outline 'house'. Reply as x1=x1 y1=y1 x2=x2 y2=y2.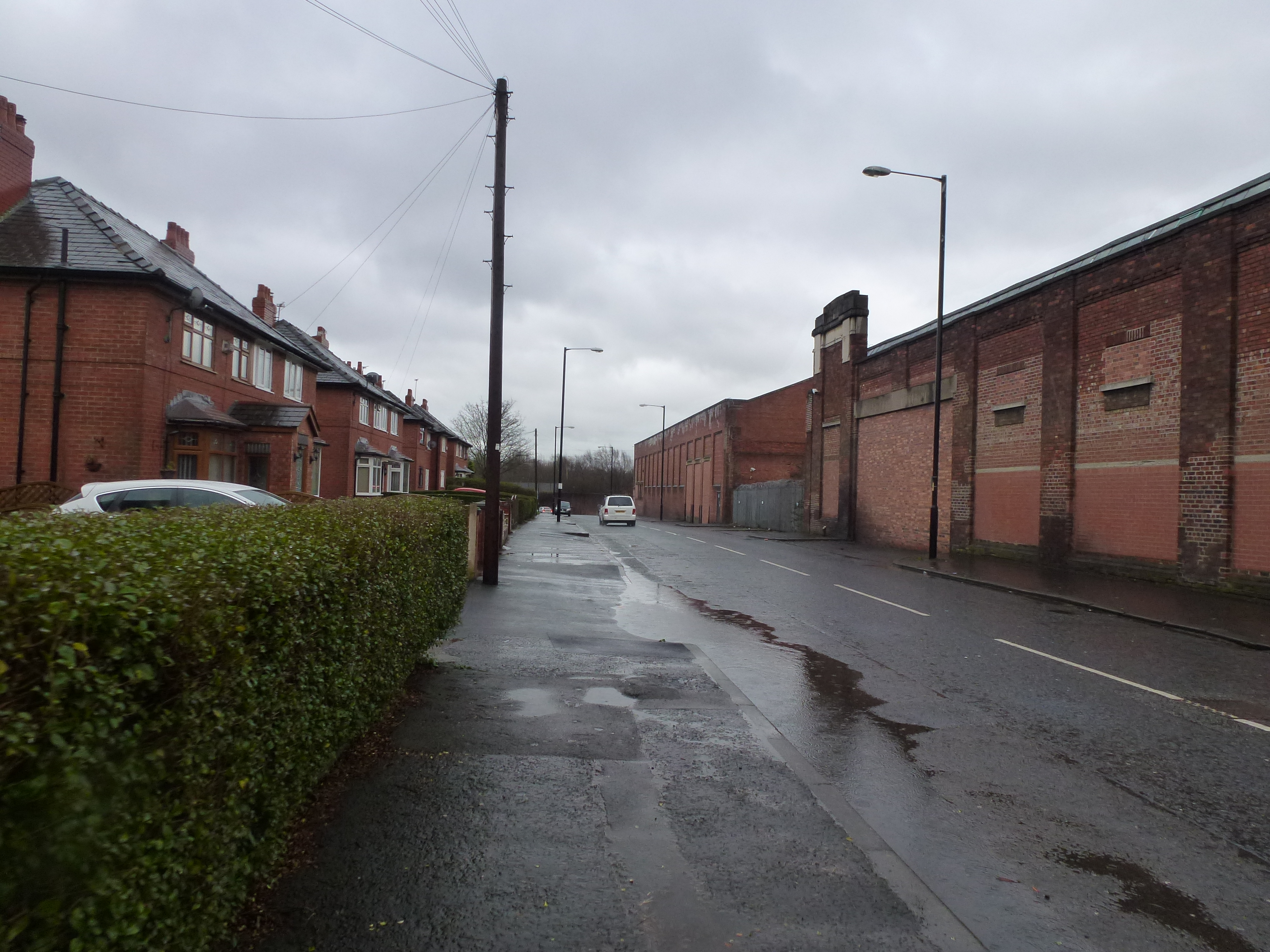
x1=5 y1=48 x2=110 y2=147.
